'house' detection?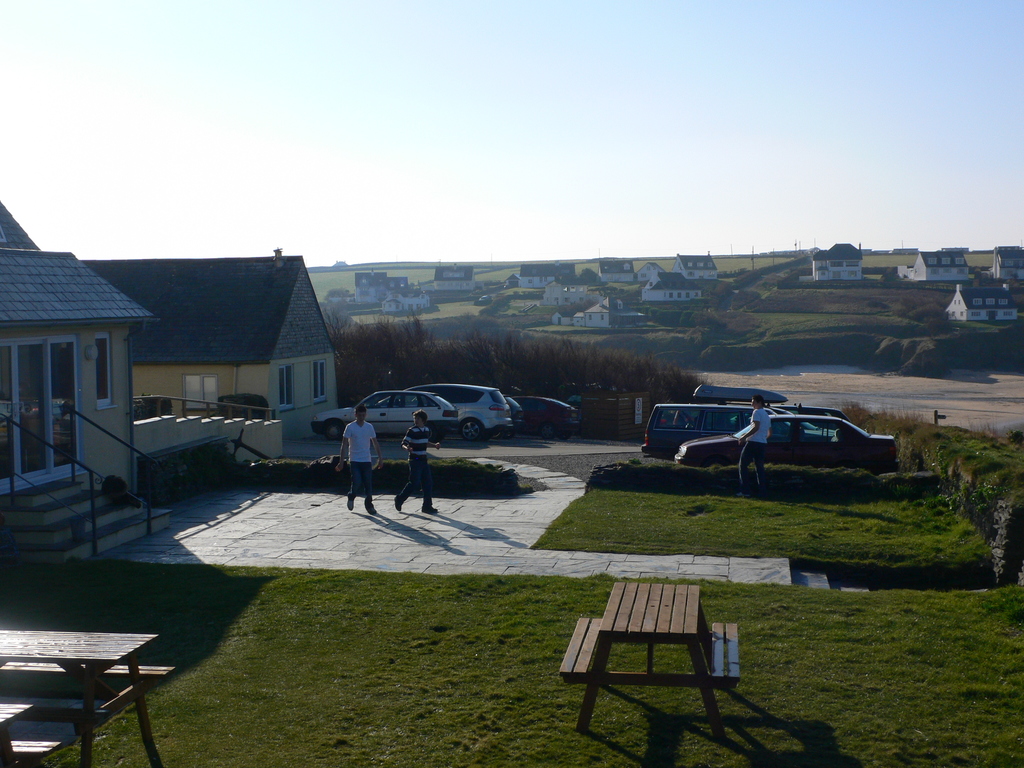
637, 267, 705, 301
